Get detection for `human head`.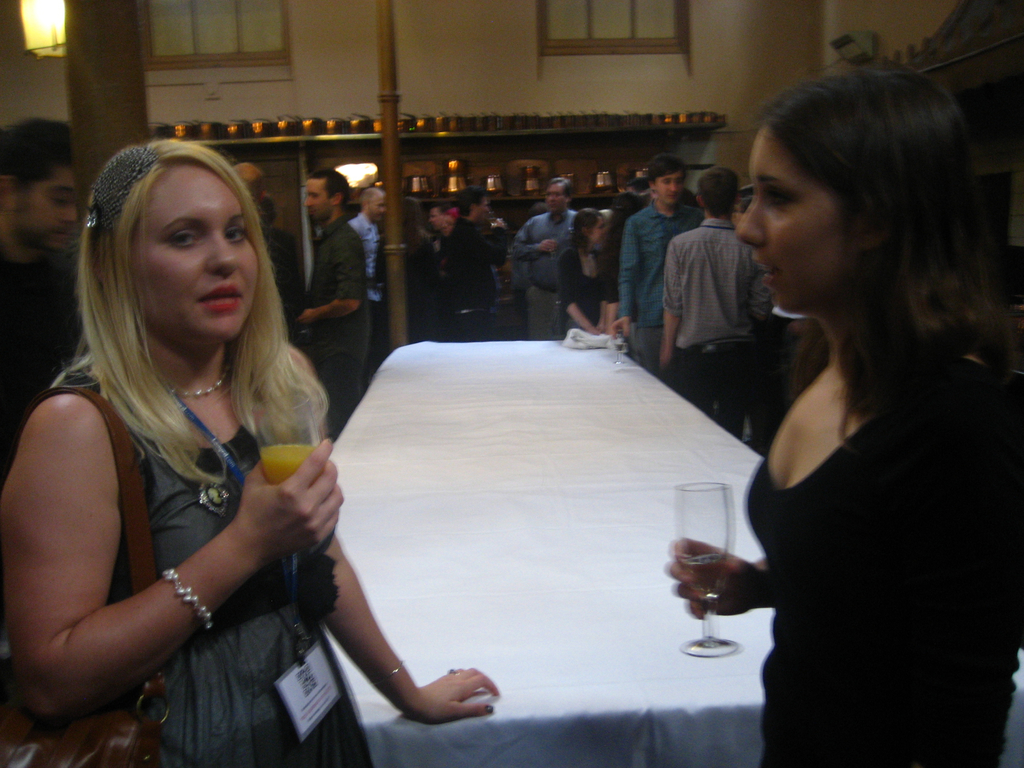
Detection: bbox=[228, 159, 268, 204].
